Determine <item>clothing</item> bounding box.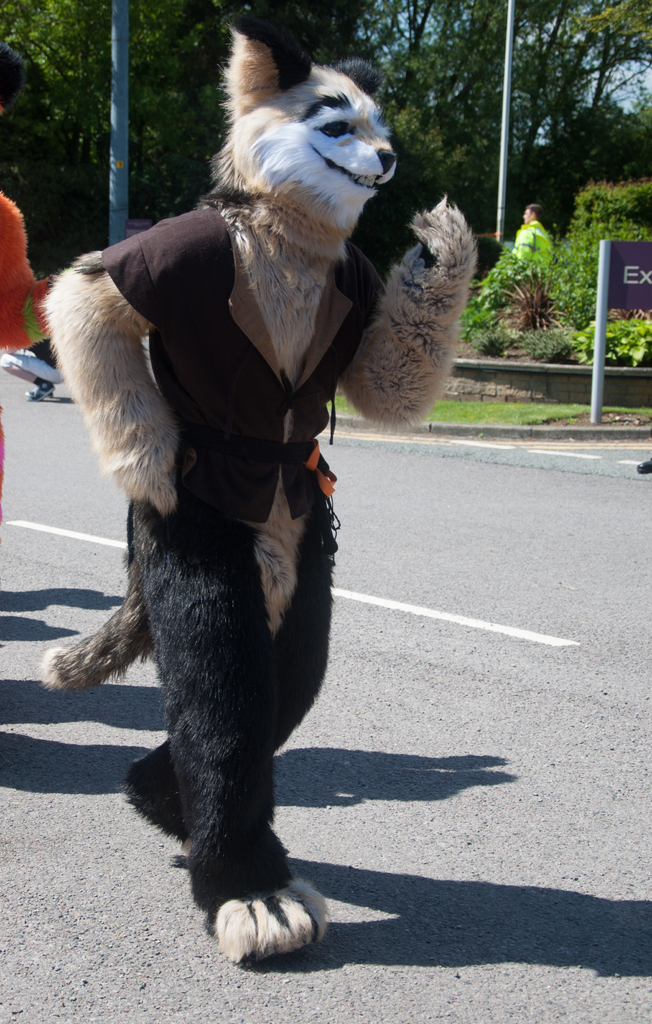
Determined: x1=99, y1=202, x2=407, y2=504.
